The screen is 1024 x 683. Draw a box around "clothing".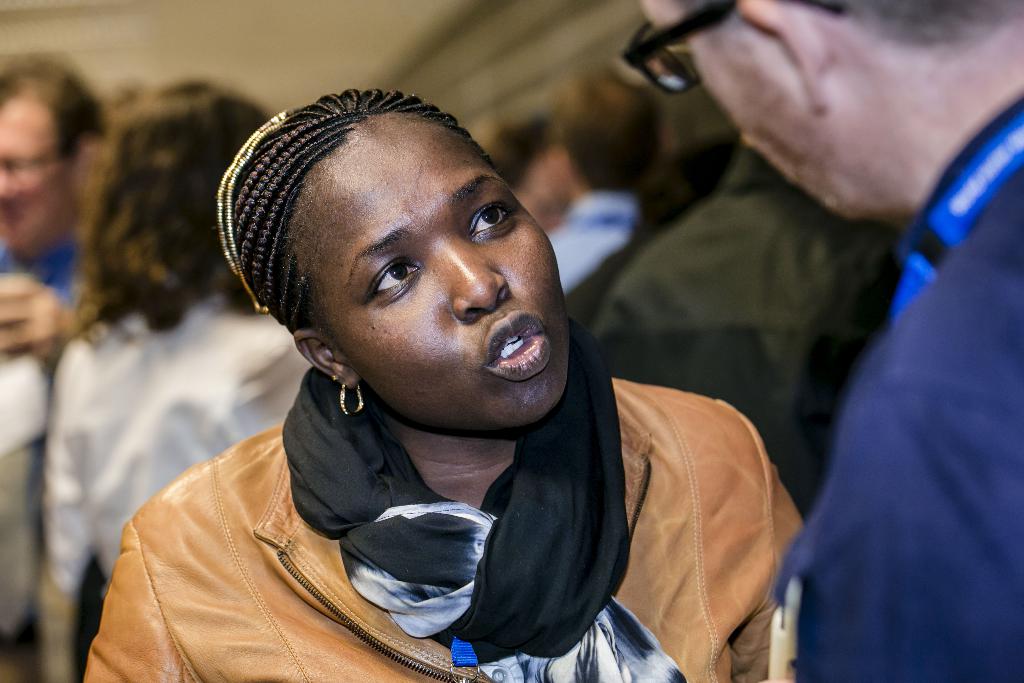
782,96,1023,682.
